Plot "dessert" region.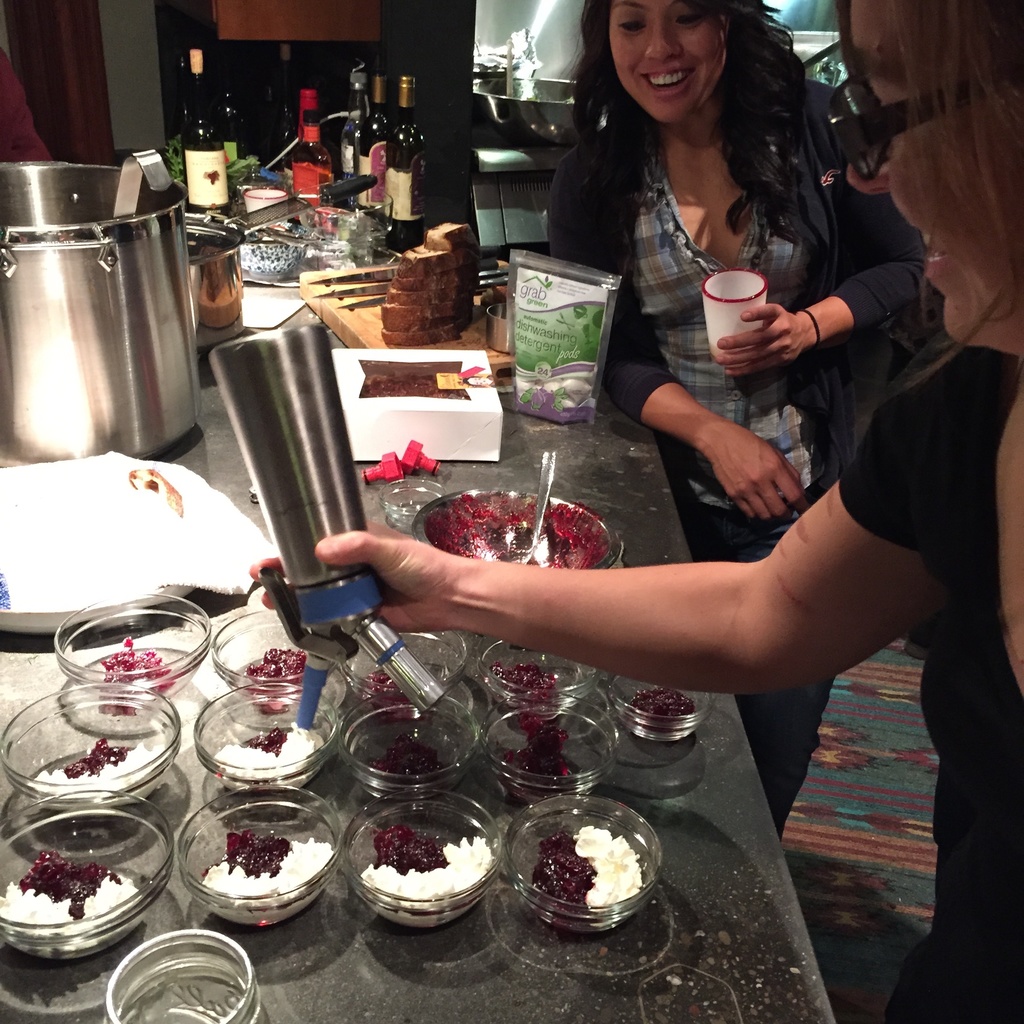
Plotted at locate(97, 635, 158, 694).
